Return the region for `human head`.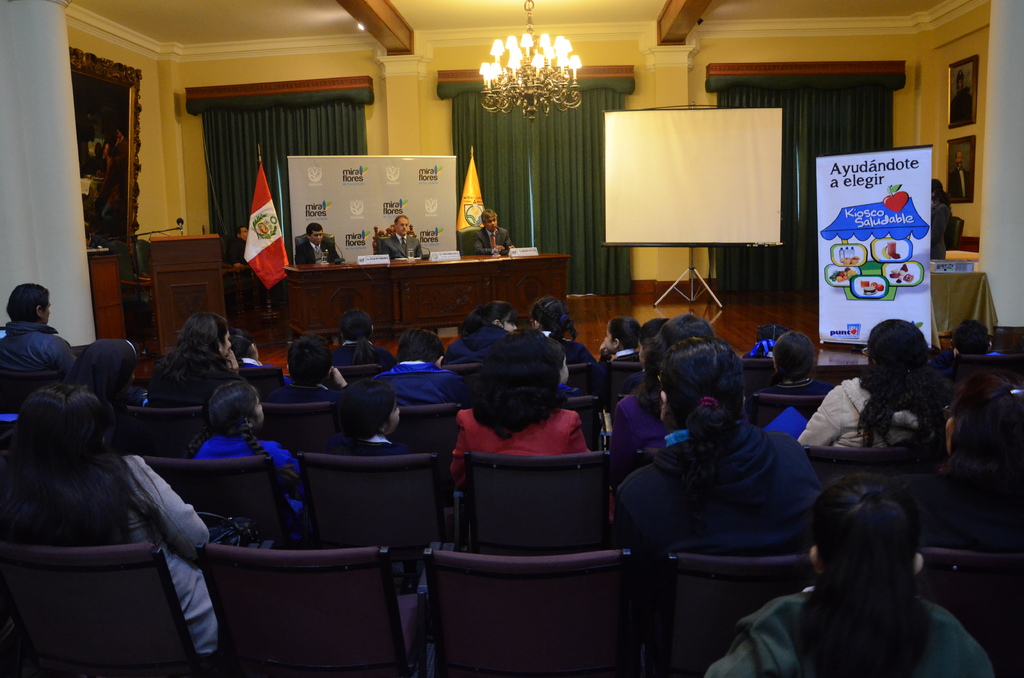
{"left": 394, "top": 218, "right": 412, "bottom": 239}.
